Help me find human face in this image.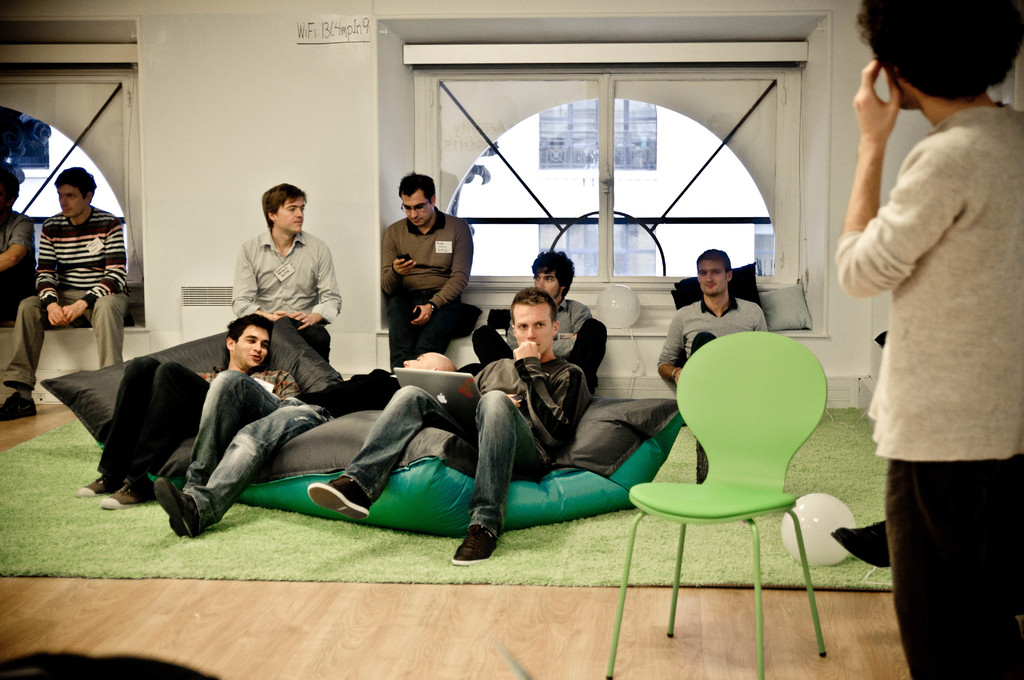
Found it: [60,182,83,216].
